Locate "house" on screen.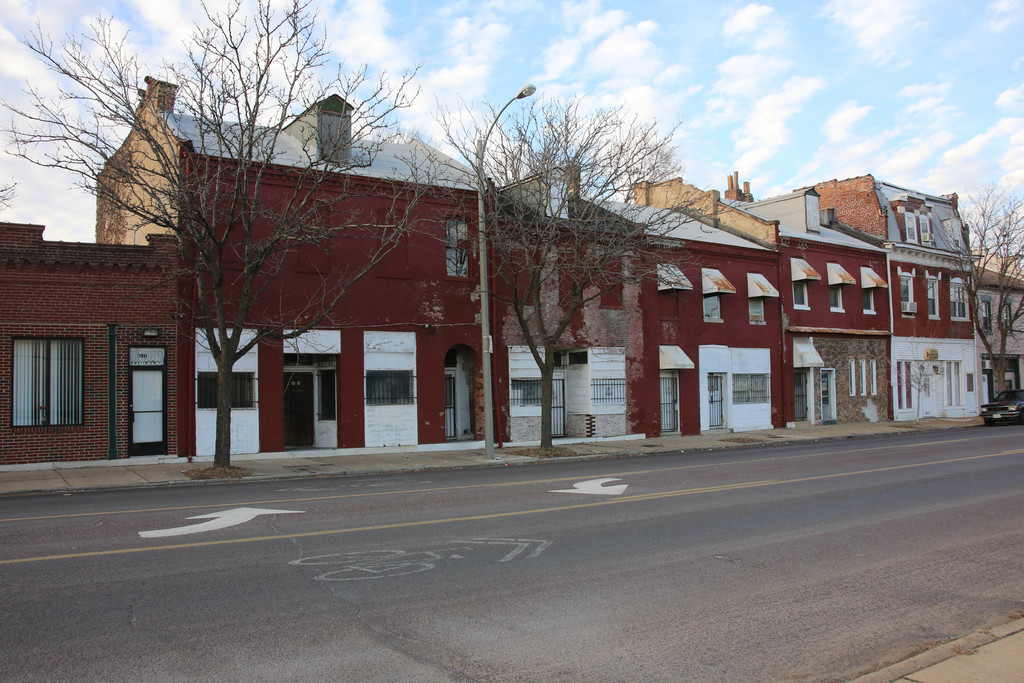
On screen at region(975, 254, 1023, 422).
